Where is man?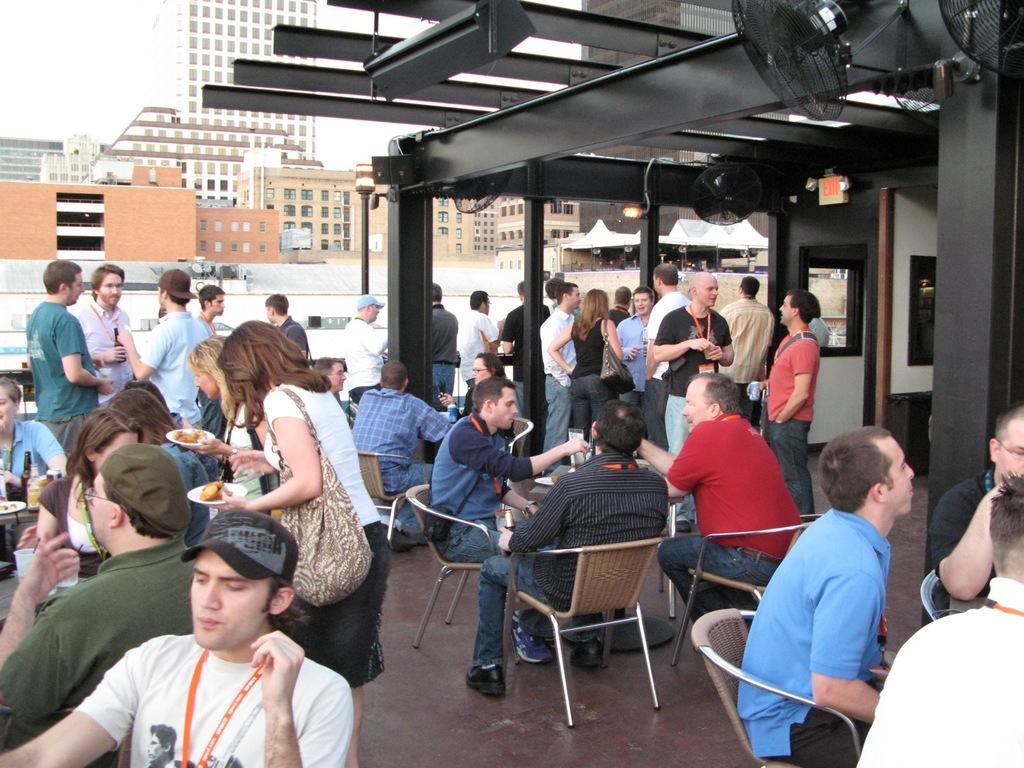
729 430 928 757.
